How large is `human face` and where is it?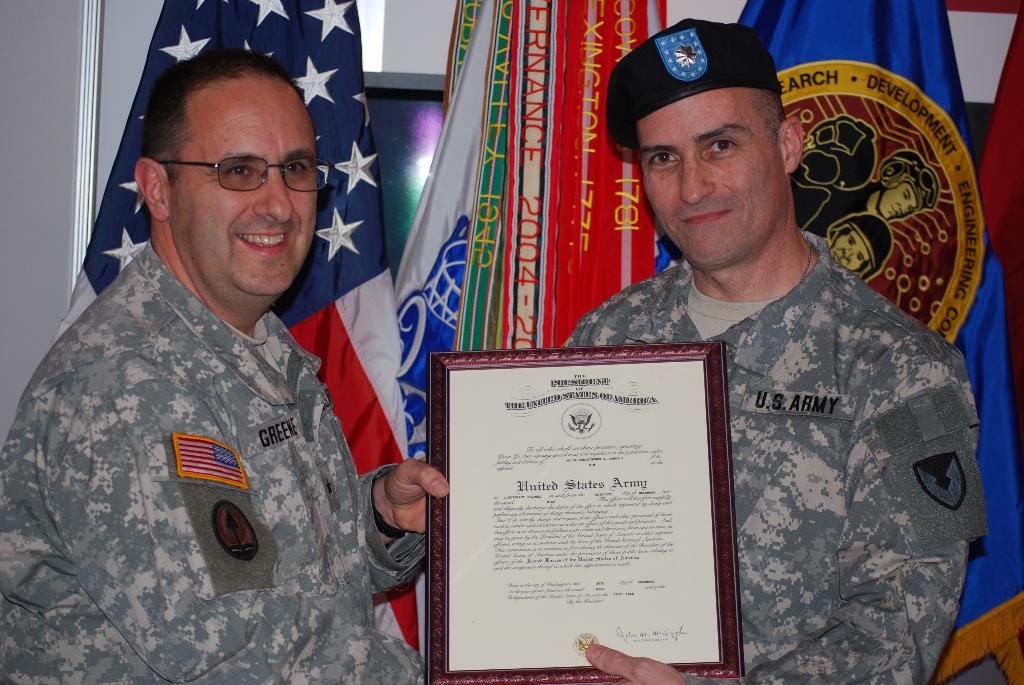
Bounding box: <bbox>640, 85, 786, 269</bbox>.
